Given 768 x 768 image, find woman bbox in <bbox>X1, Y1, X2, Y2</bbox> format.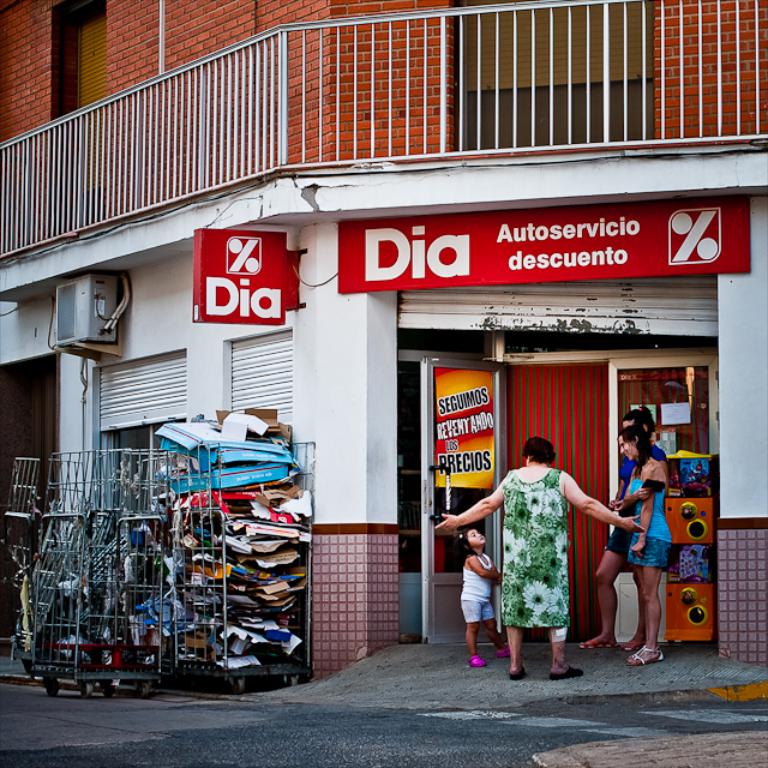
<bbox>572, 406, 673, 652</bbox>.
